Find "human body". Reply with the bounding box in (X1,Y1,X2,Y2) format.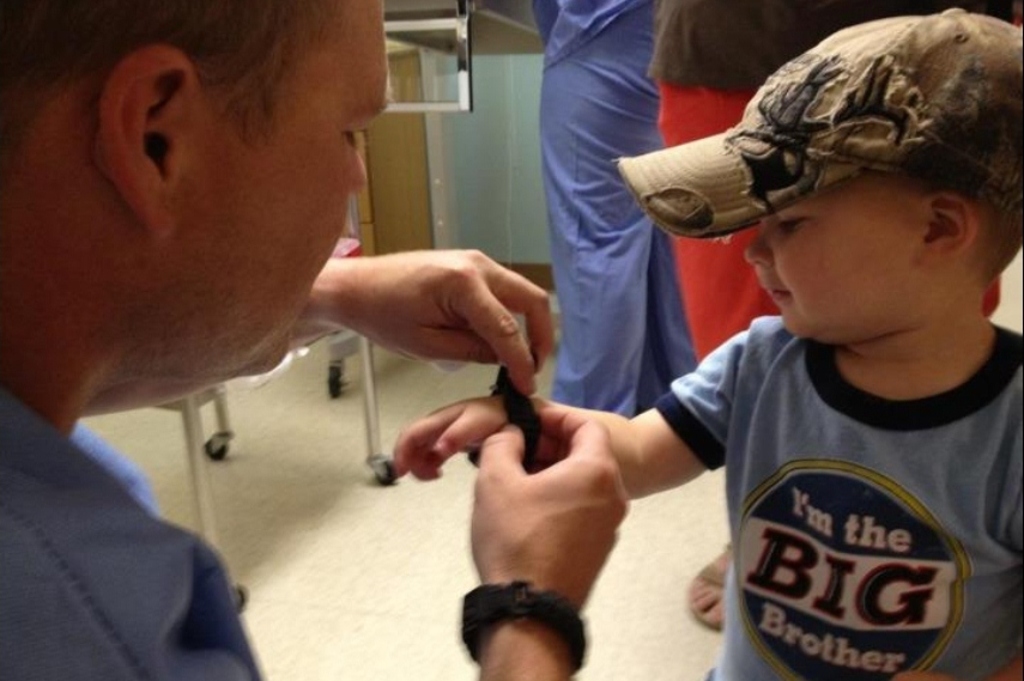
(0,0,629,680).
